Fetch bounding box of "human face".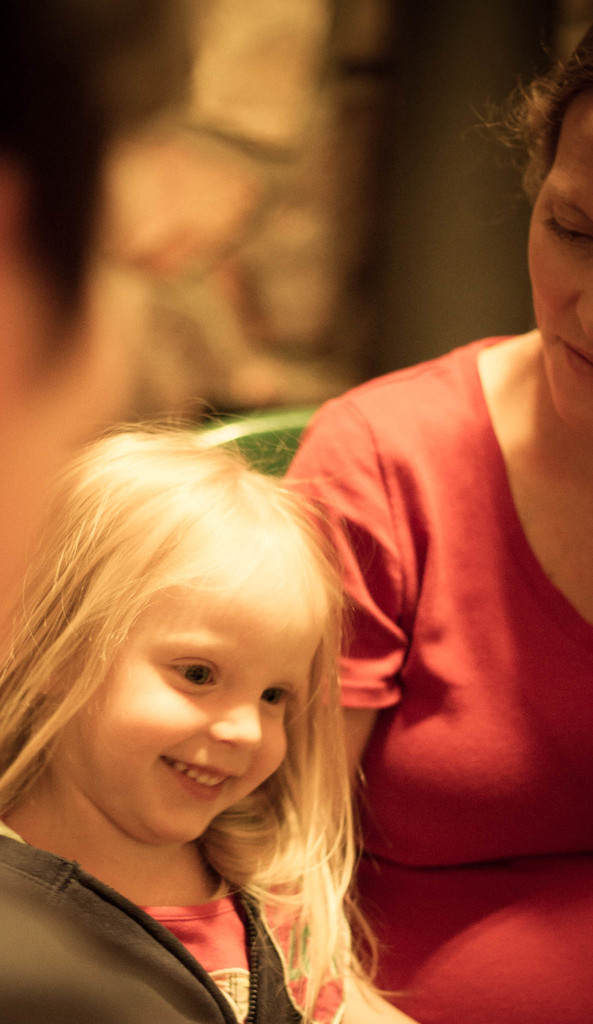
Bbox: 78, 595, 338, 831.
